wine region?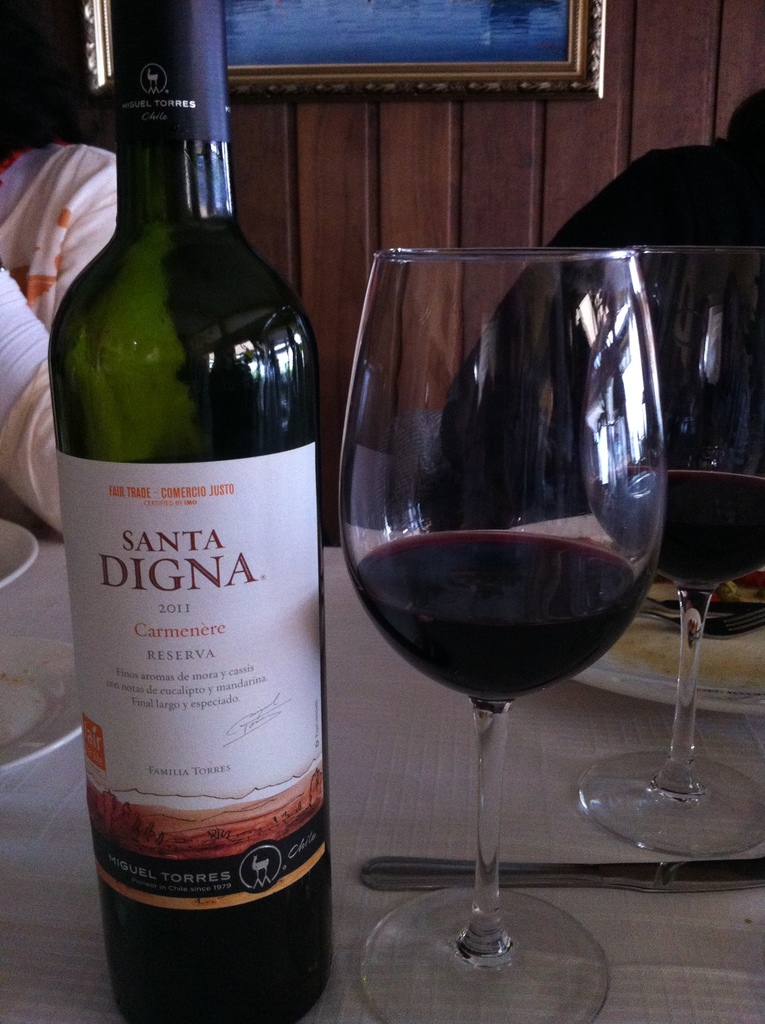
<bbox>58, 0, 335, 1023</bbox>
